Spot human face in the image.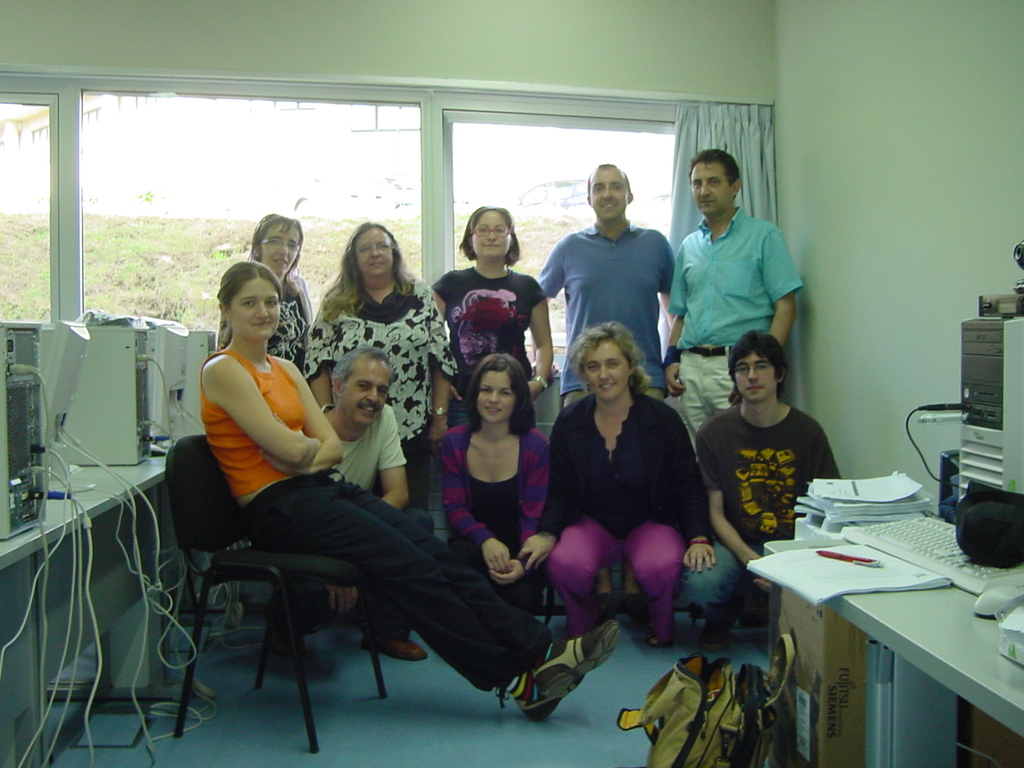
human face found at [x1=475, y1=360, x2=524, y2=421].
